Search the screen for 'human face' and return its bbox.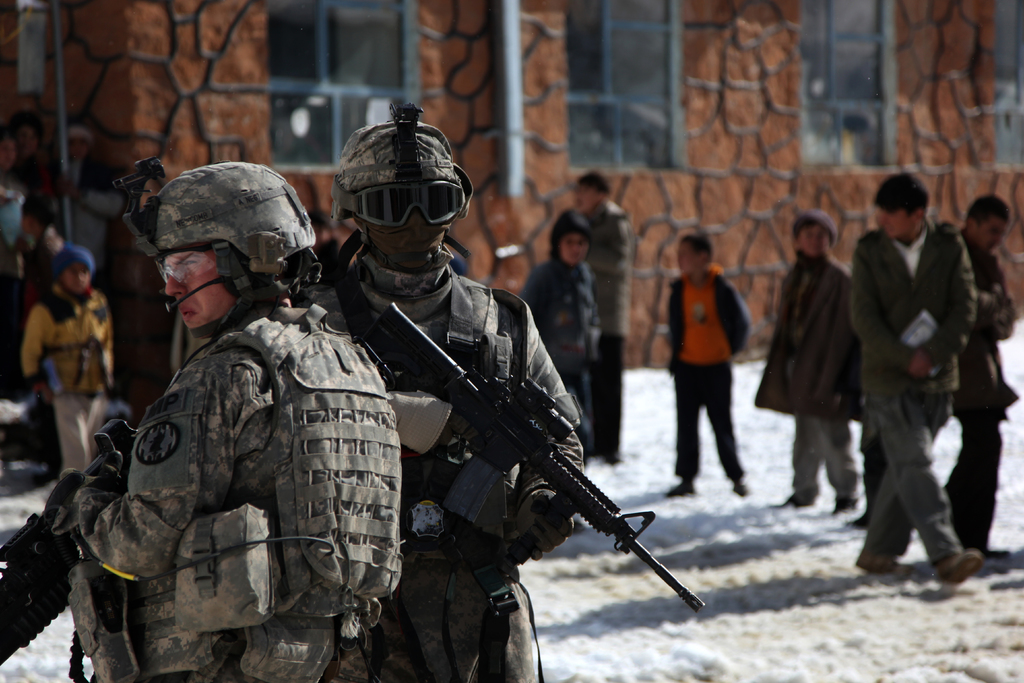
Found: (59,262,89,295).
